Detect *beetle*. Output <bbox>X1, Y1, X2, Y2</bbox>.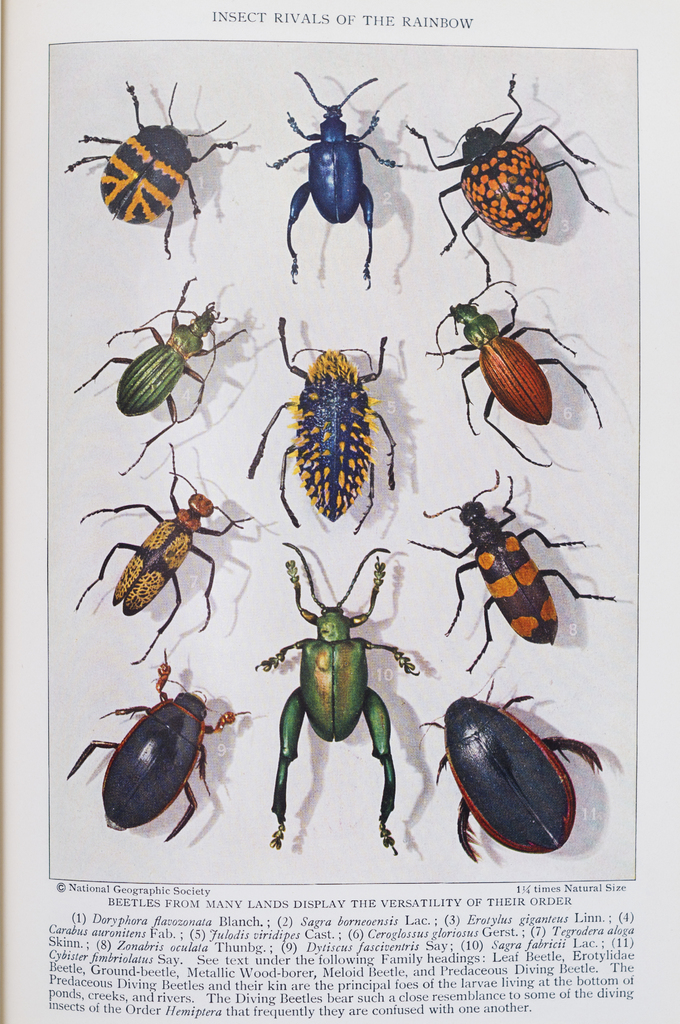
<bbox>254, 321, 404, 536</bbox>.
